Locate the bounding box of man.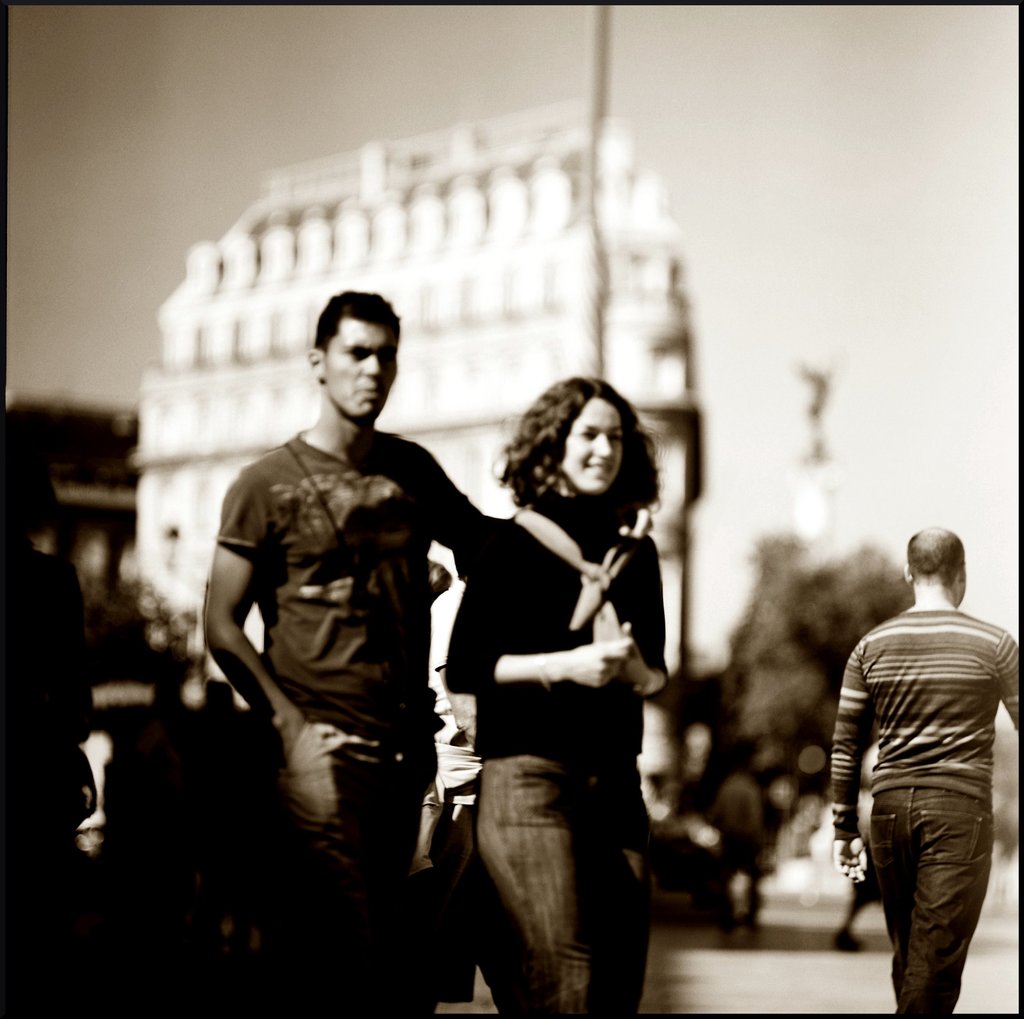
Bounding box: left=196, top=273, right=515, bottom=1018.
